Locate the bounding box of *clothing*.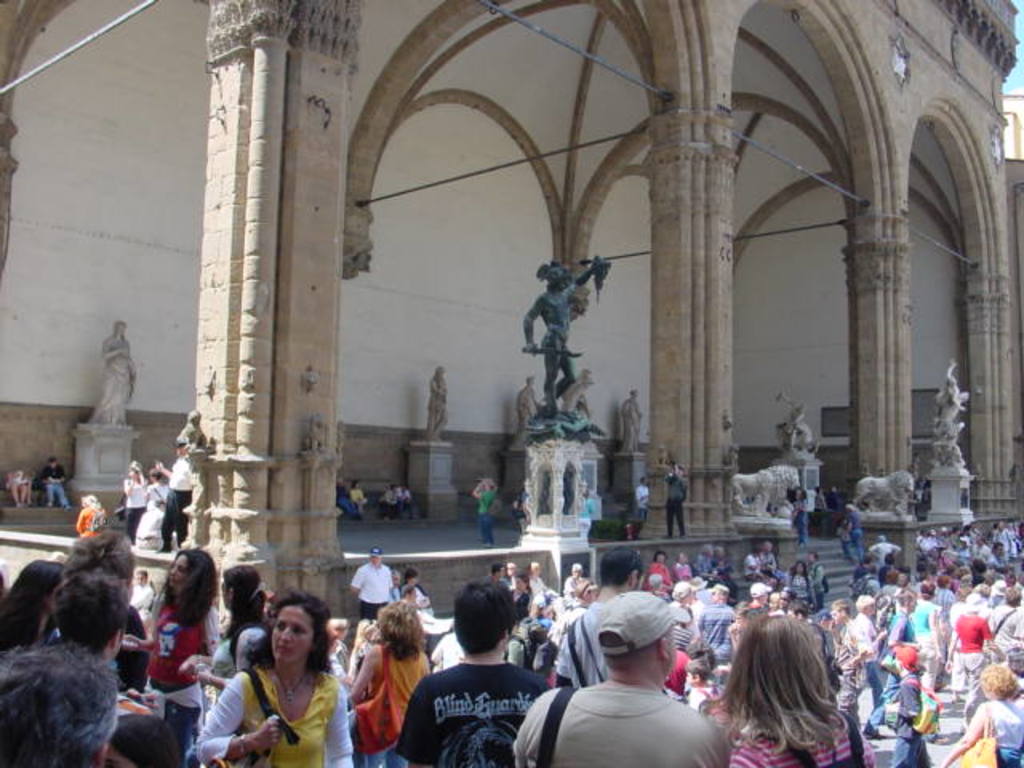
Bounding box: detection(138, 589, 221, 766).
